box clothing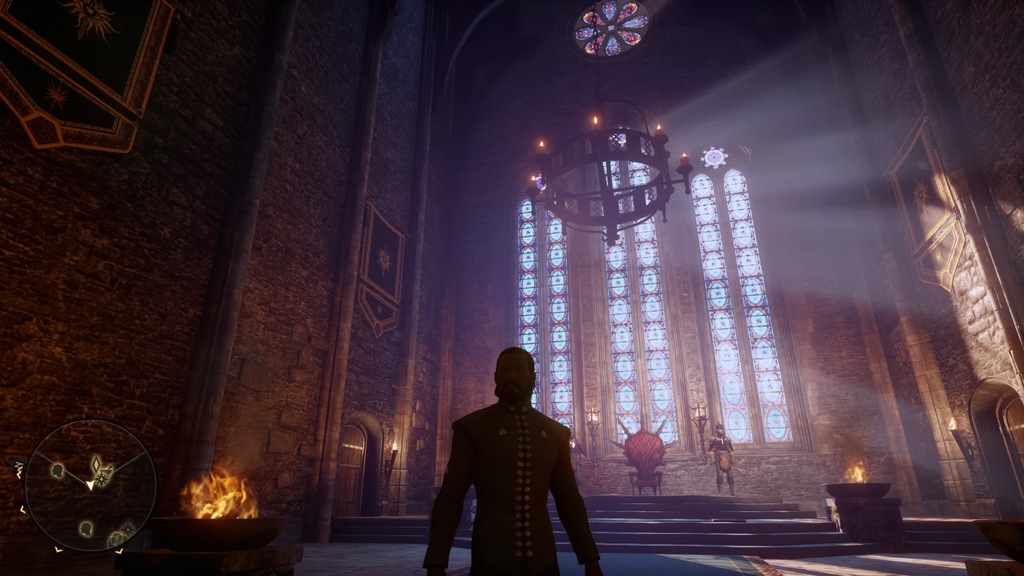
x1=706, y1=429, x2=736, y2=497
